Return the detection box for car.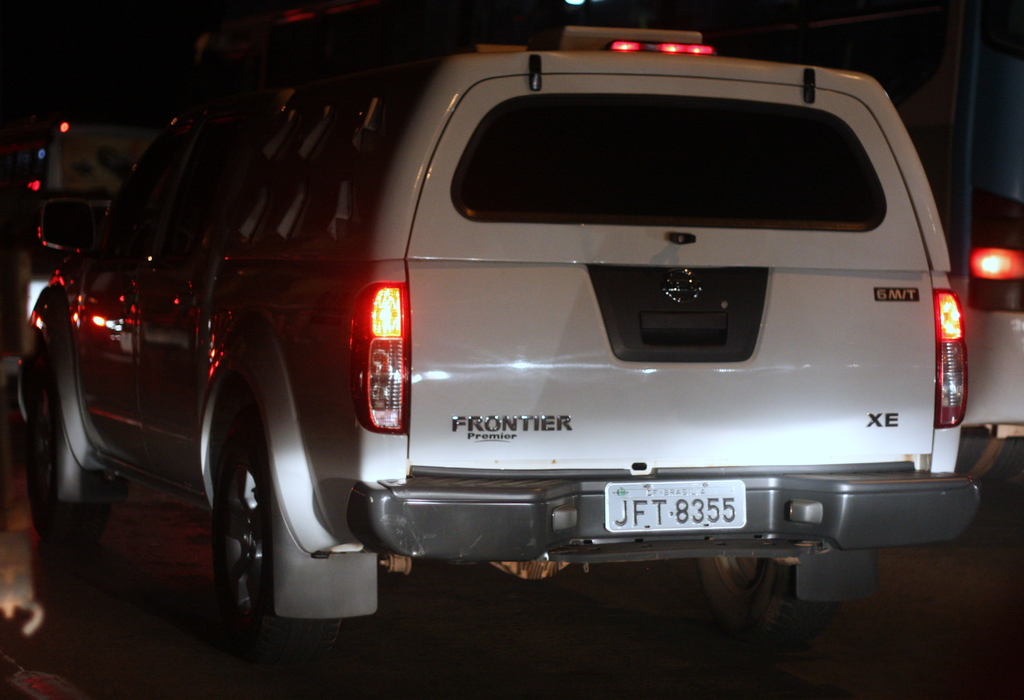
x1=33 y1=17 x2=982 y2=699.
